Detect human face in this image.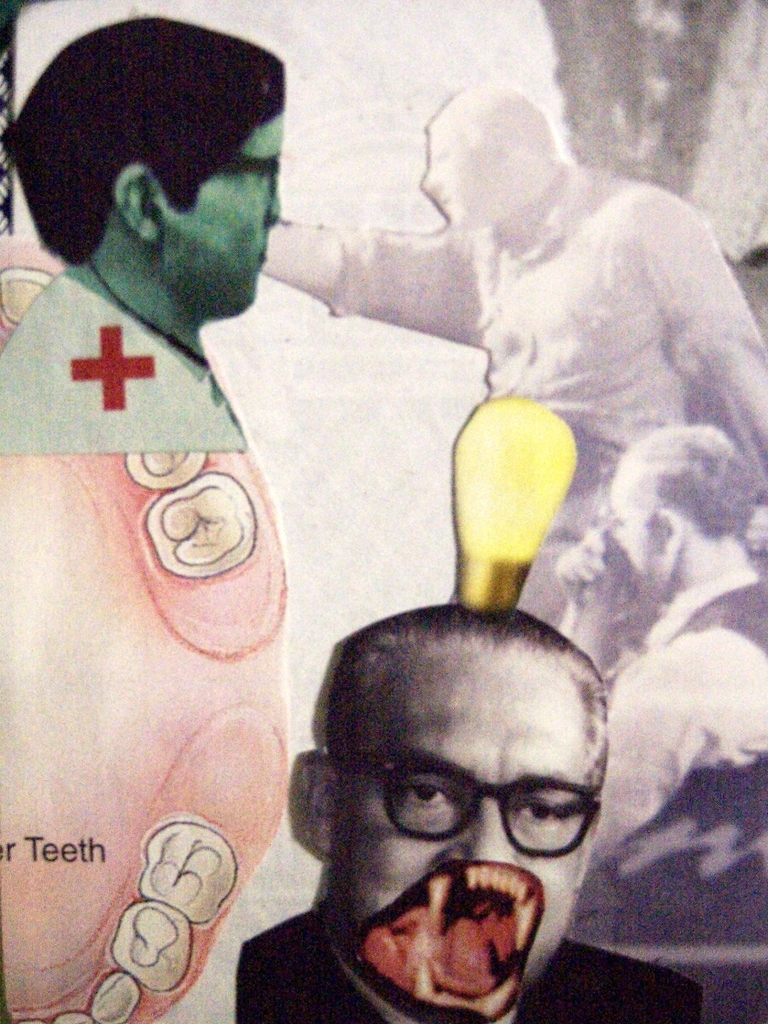
Detection: left=160, top=110, right=281, bottom=318.
